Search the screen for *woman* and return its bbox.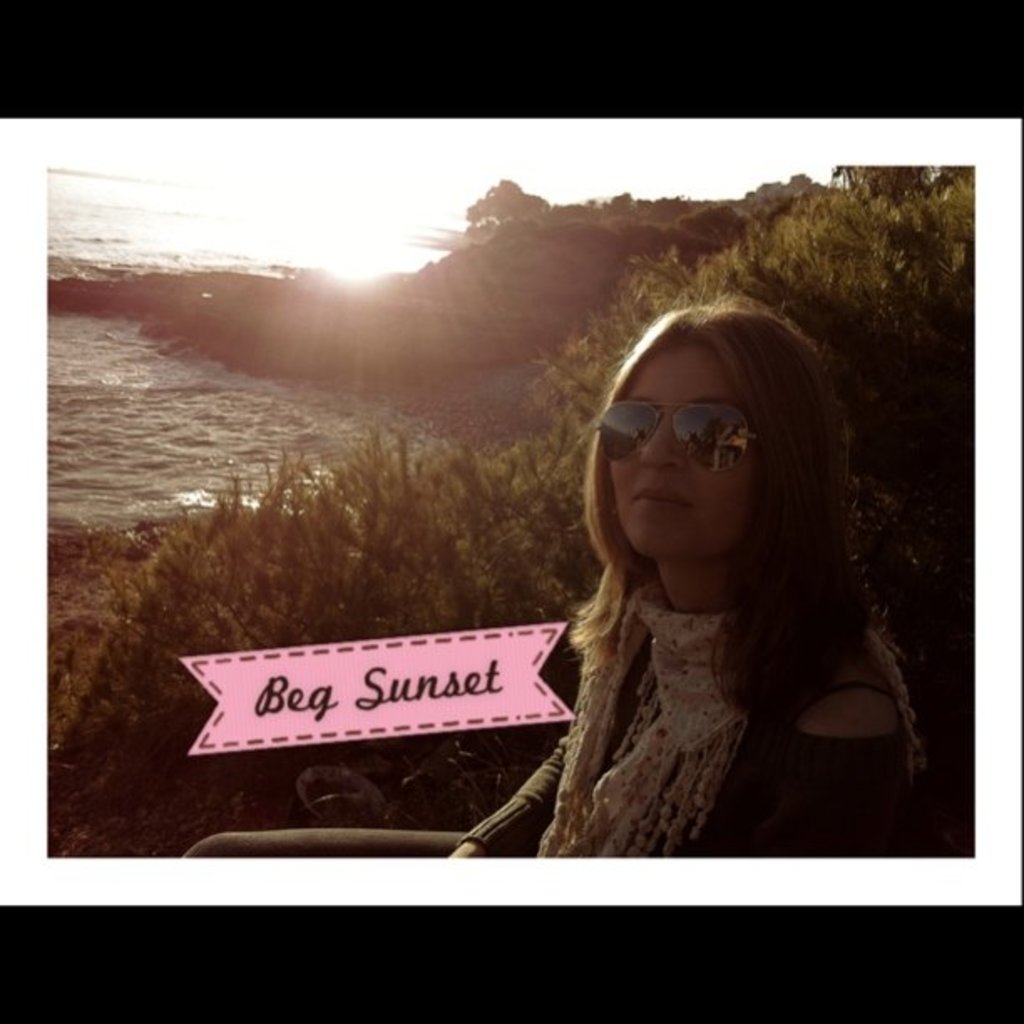
Found: locate(542, 310, 887, 857).
